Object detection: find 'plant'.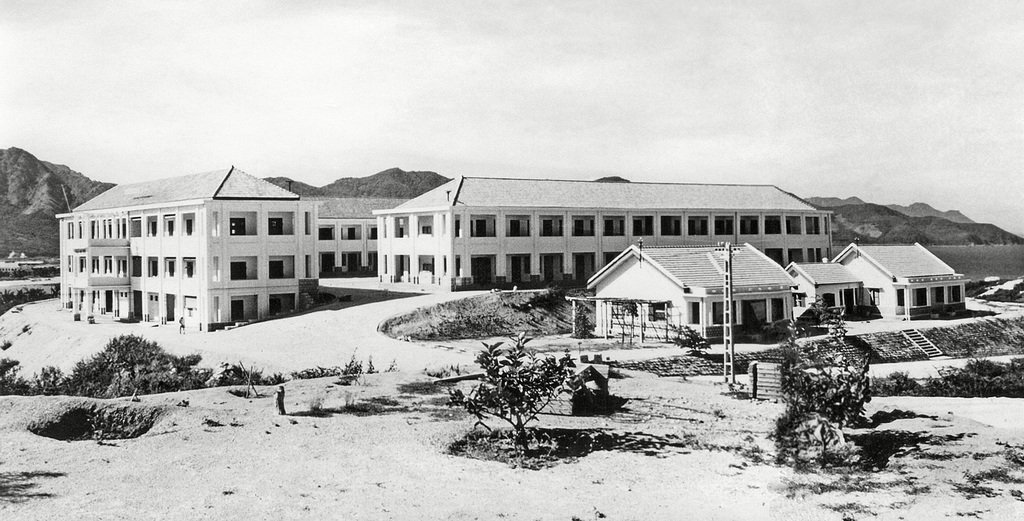
<bbox>446, 329, 582, 443</bbox>.
